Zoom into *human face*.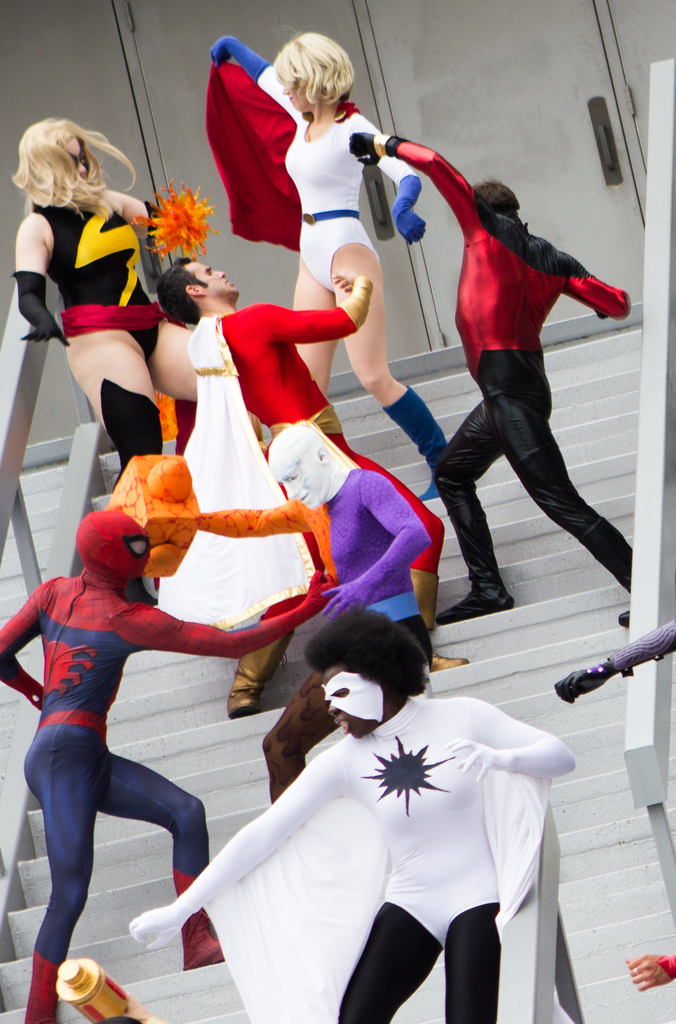
Zoom target: 270:449:318:510.
